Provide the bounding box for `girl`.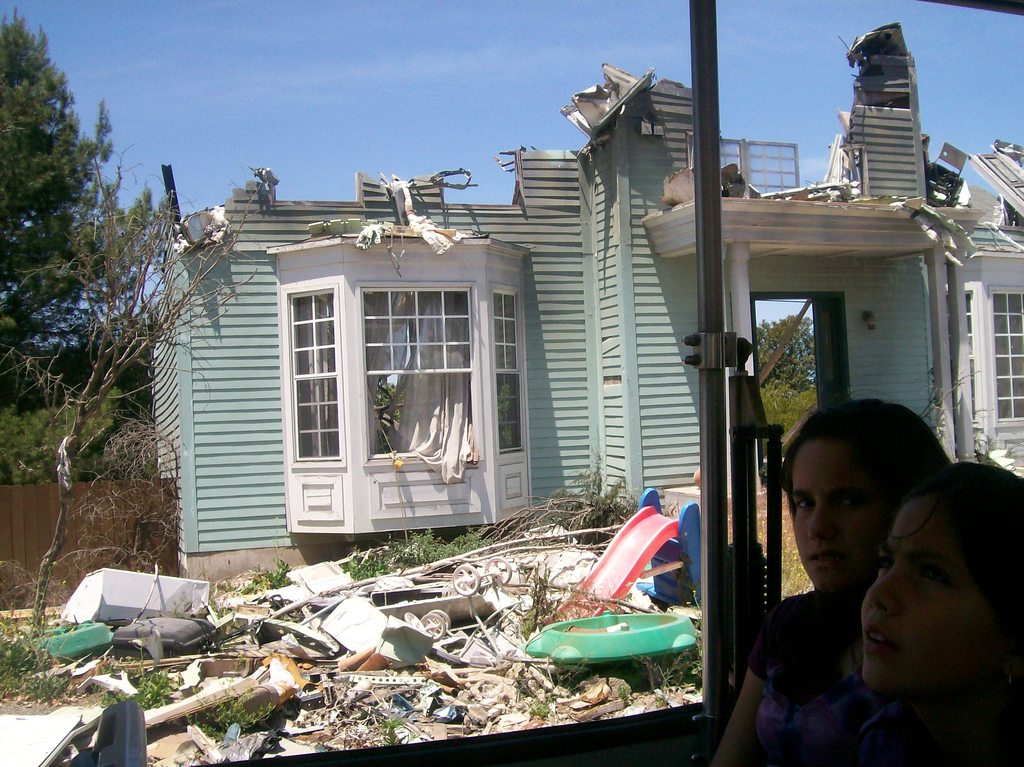
<bbox>860, 456, 1023, 764</bbox>.
